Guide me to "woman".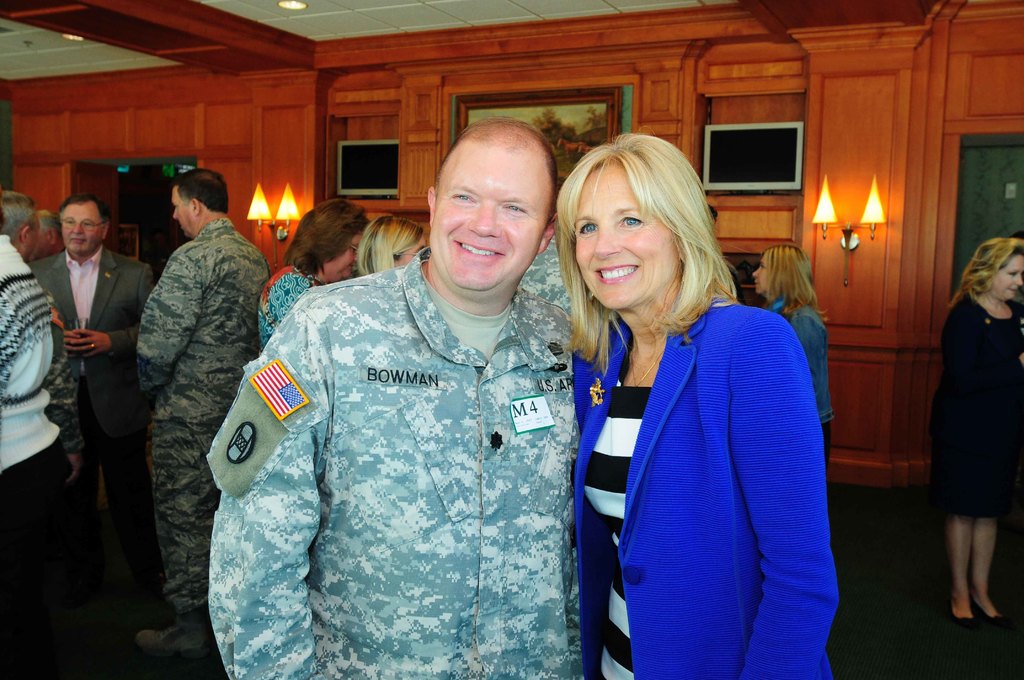
Guidance: [354, 209, 424, 277].
